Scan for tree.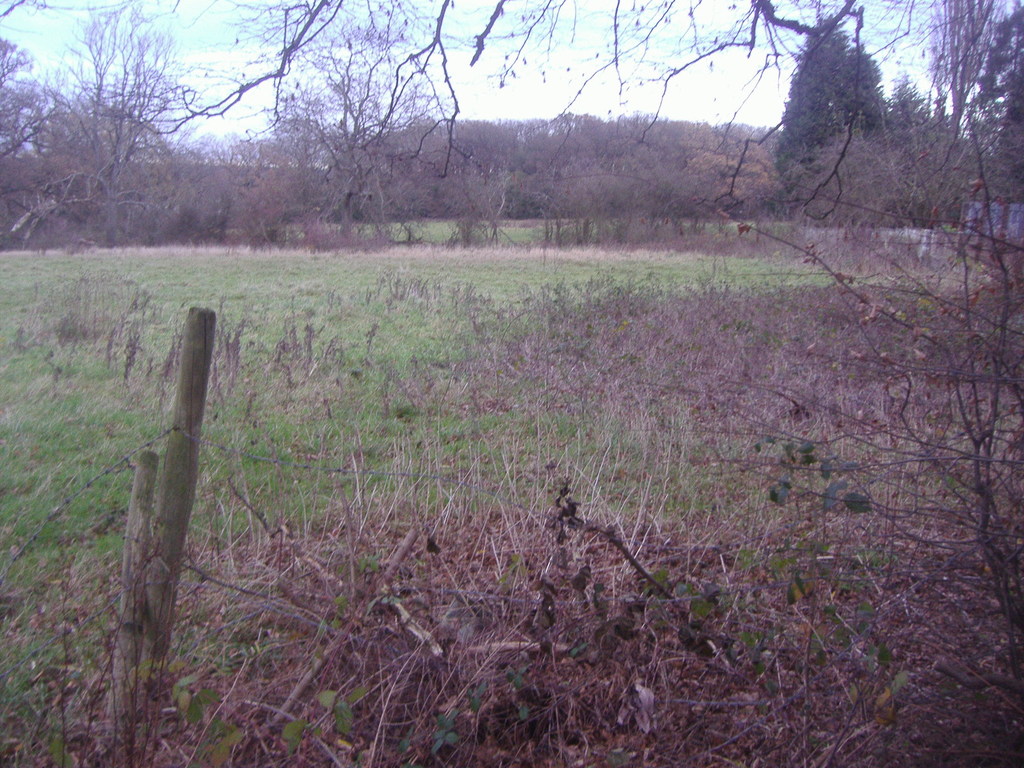
Scan result: (x1=0, y1=37, x2=39, y2=161).
